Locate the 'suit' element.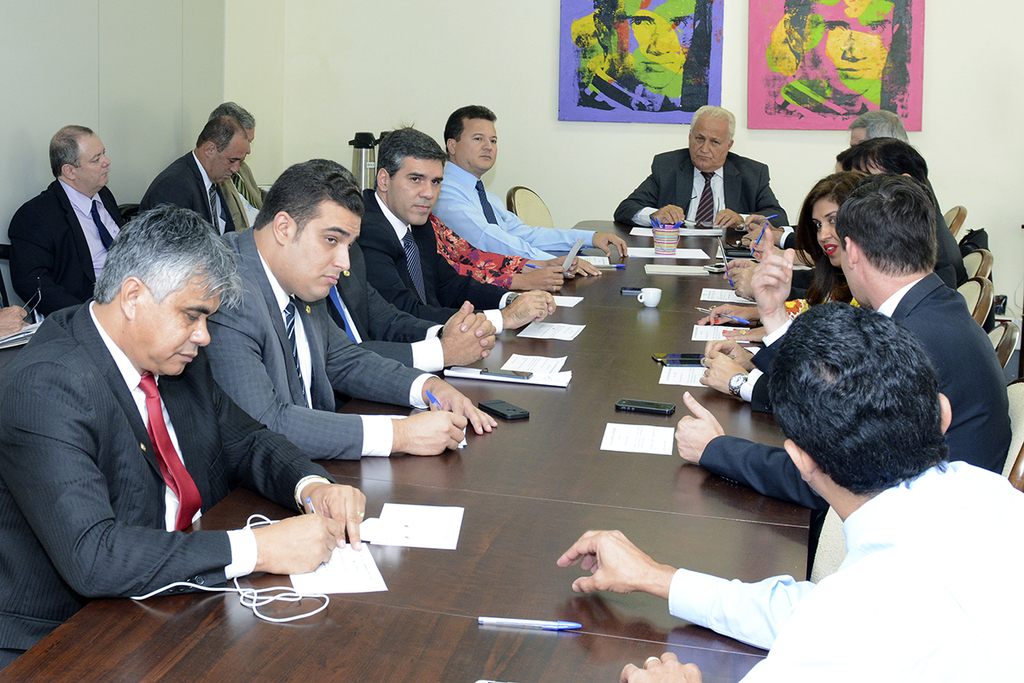
Element bbox: detection(11, 178, 129, 313).
